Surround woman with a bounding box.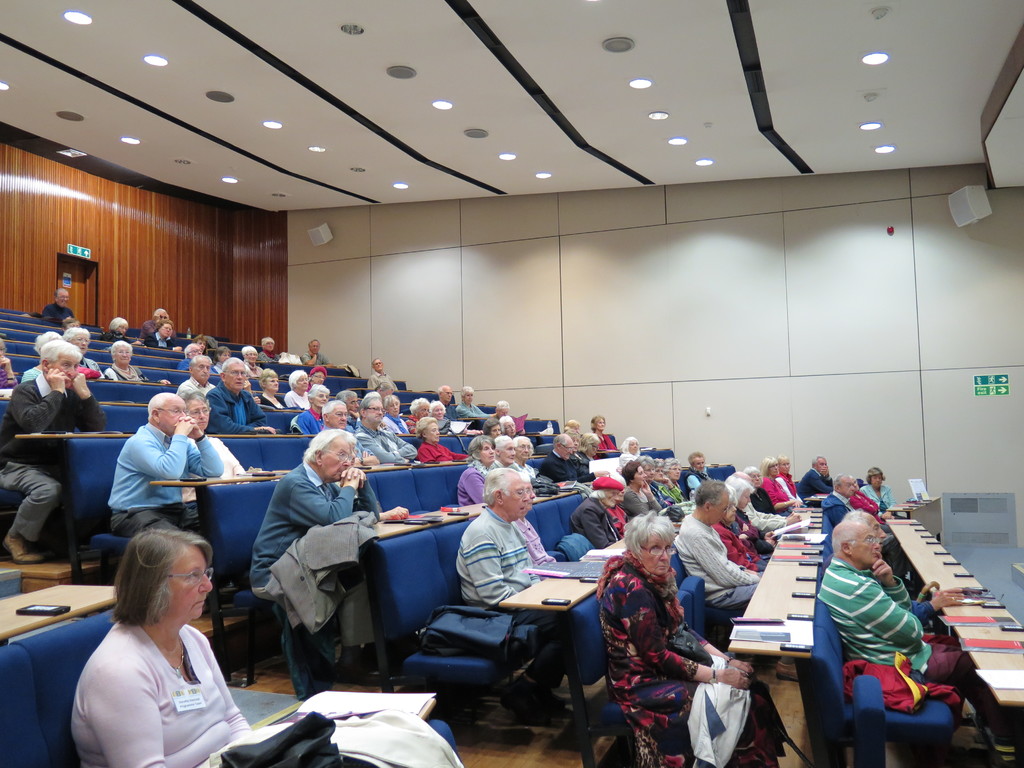
586,415,615,451.
